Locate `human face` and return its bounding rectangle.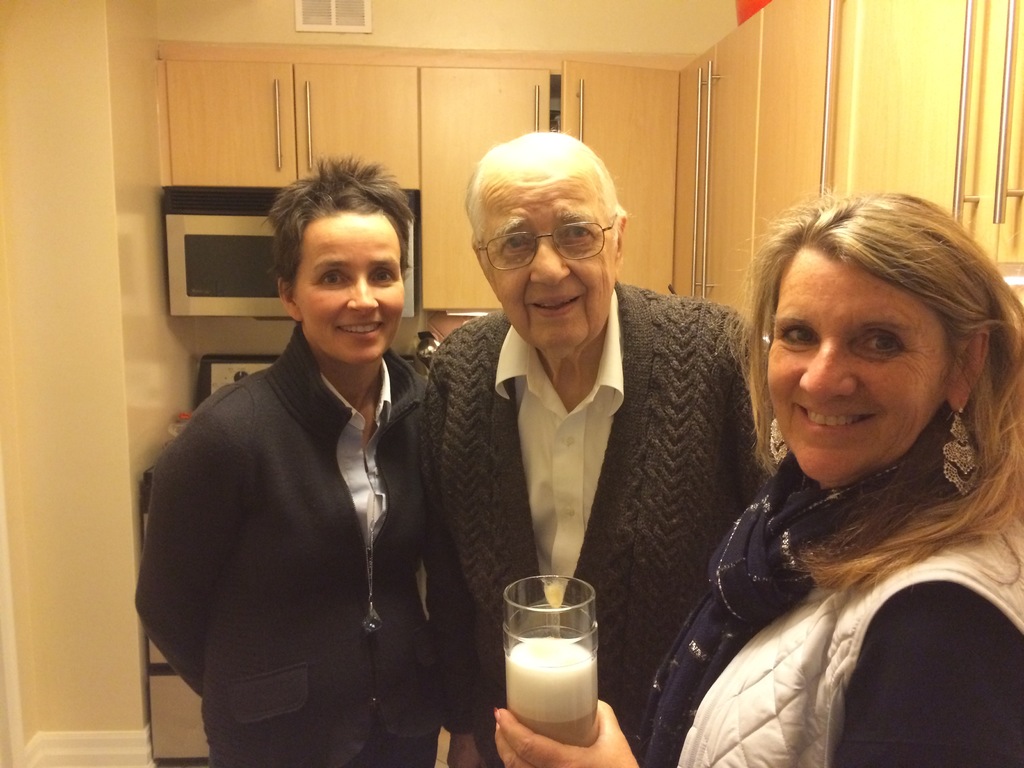
{"left": 480, "top": 175, "right": 618, "bottom": 348}.
